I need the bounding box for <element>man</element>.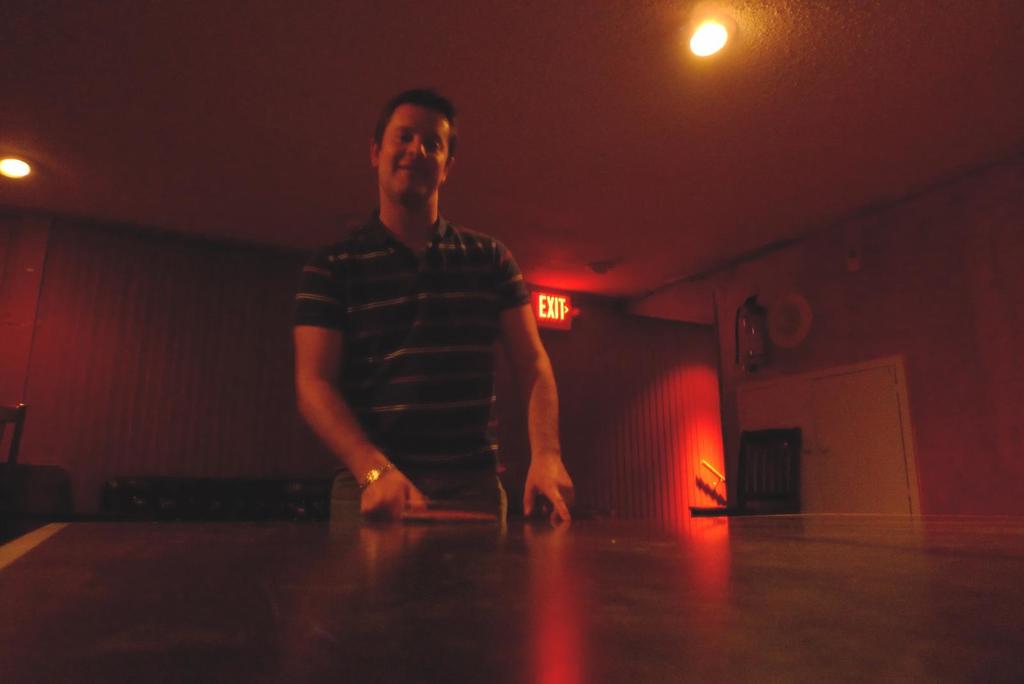
Here it is: (271,78,571,535).
